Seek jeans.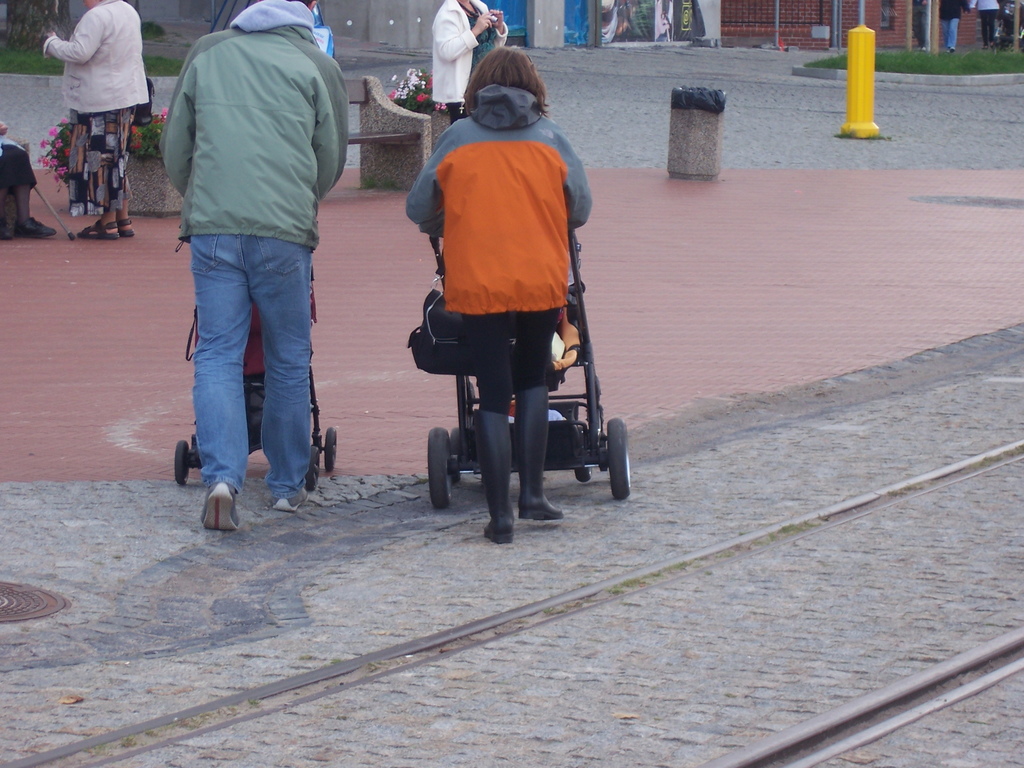
left=940, top=13, right=954, bottom=49.
